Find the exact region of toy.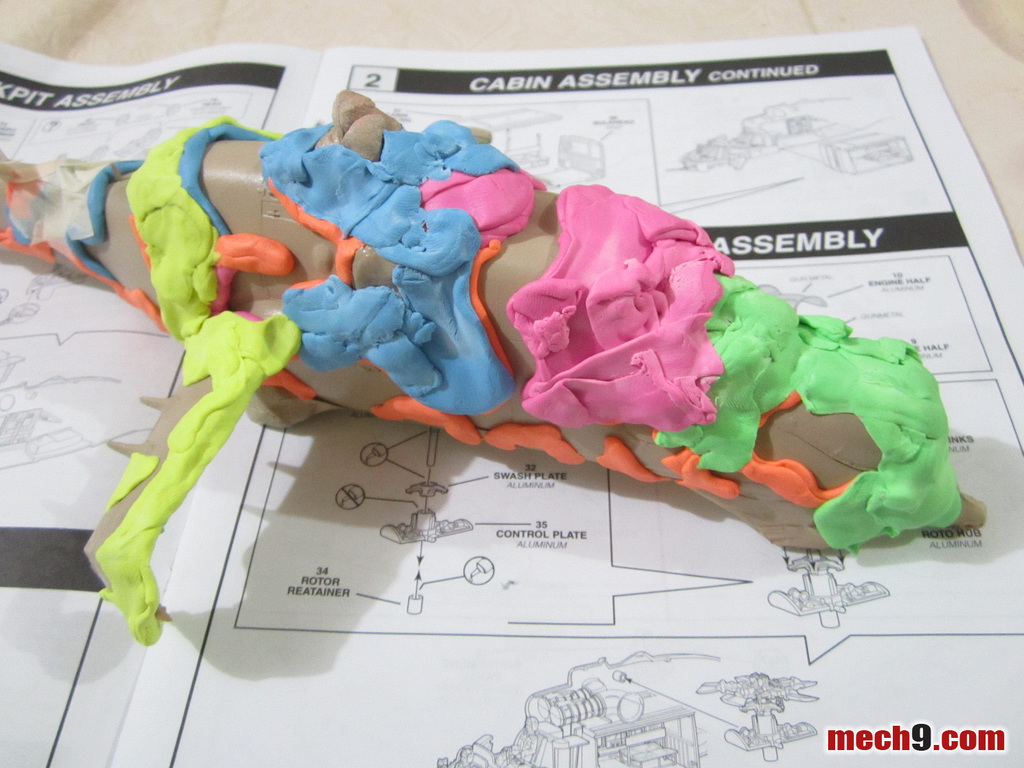
Exact region: 0/76/975/647.
